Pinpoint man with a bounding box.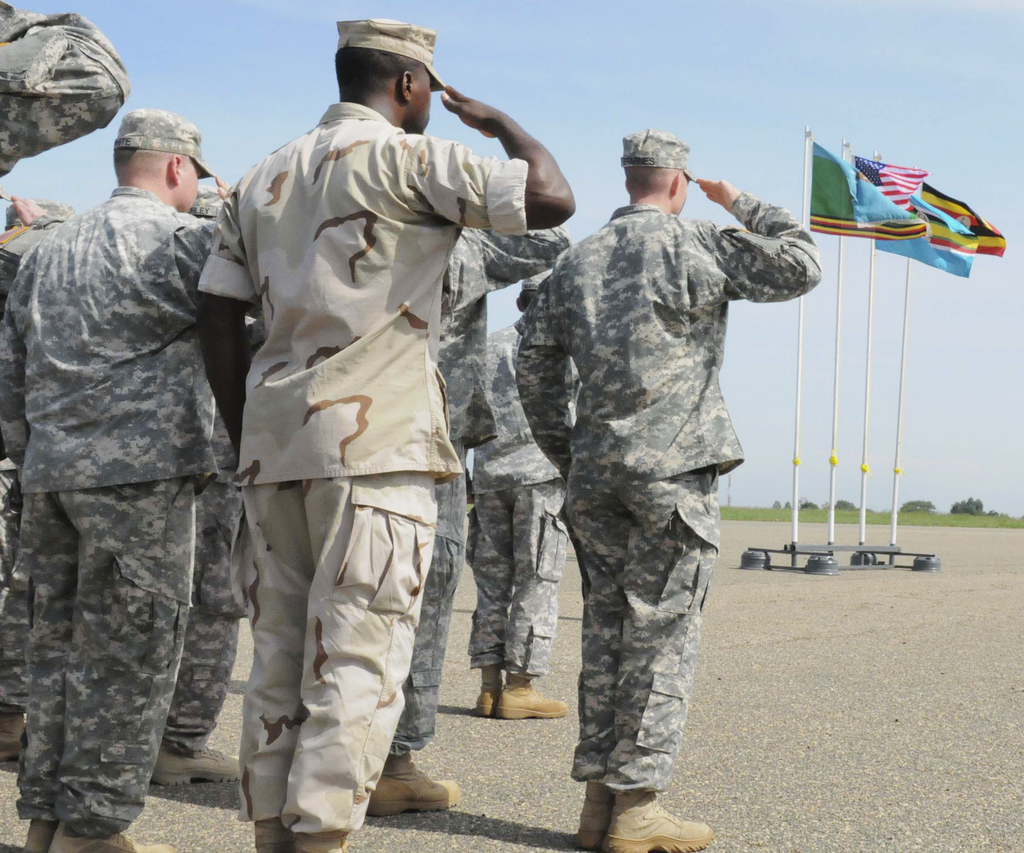
513:124:822:852.
